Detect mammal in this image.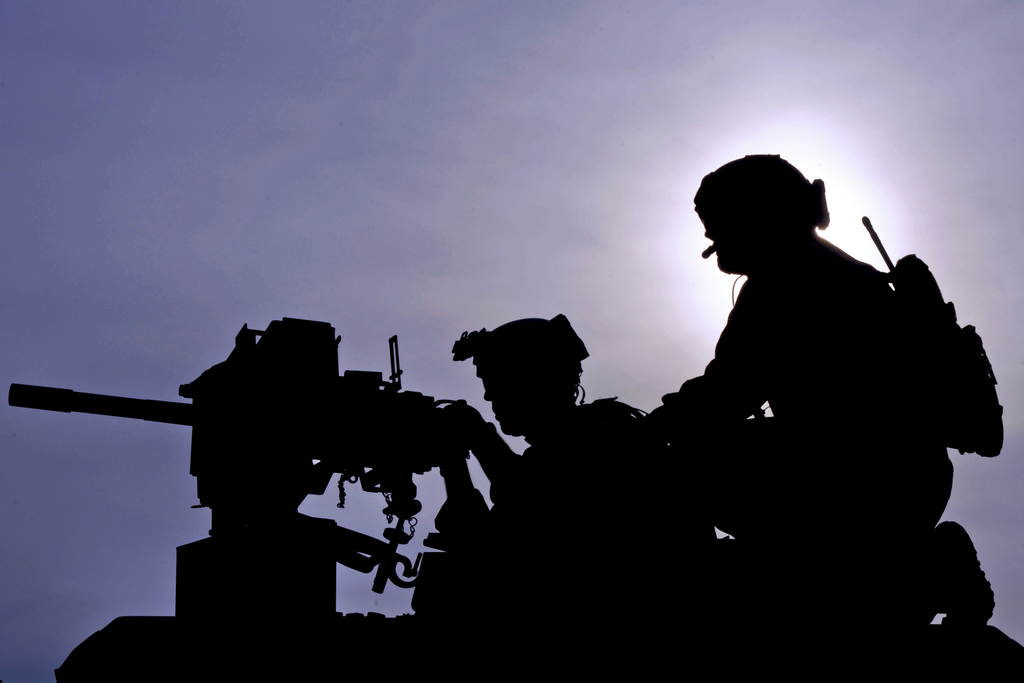
Detection: bbox(607, 159, 990, 586).
